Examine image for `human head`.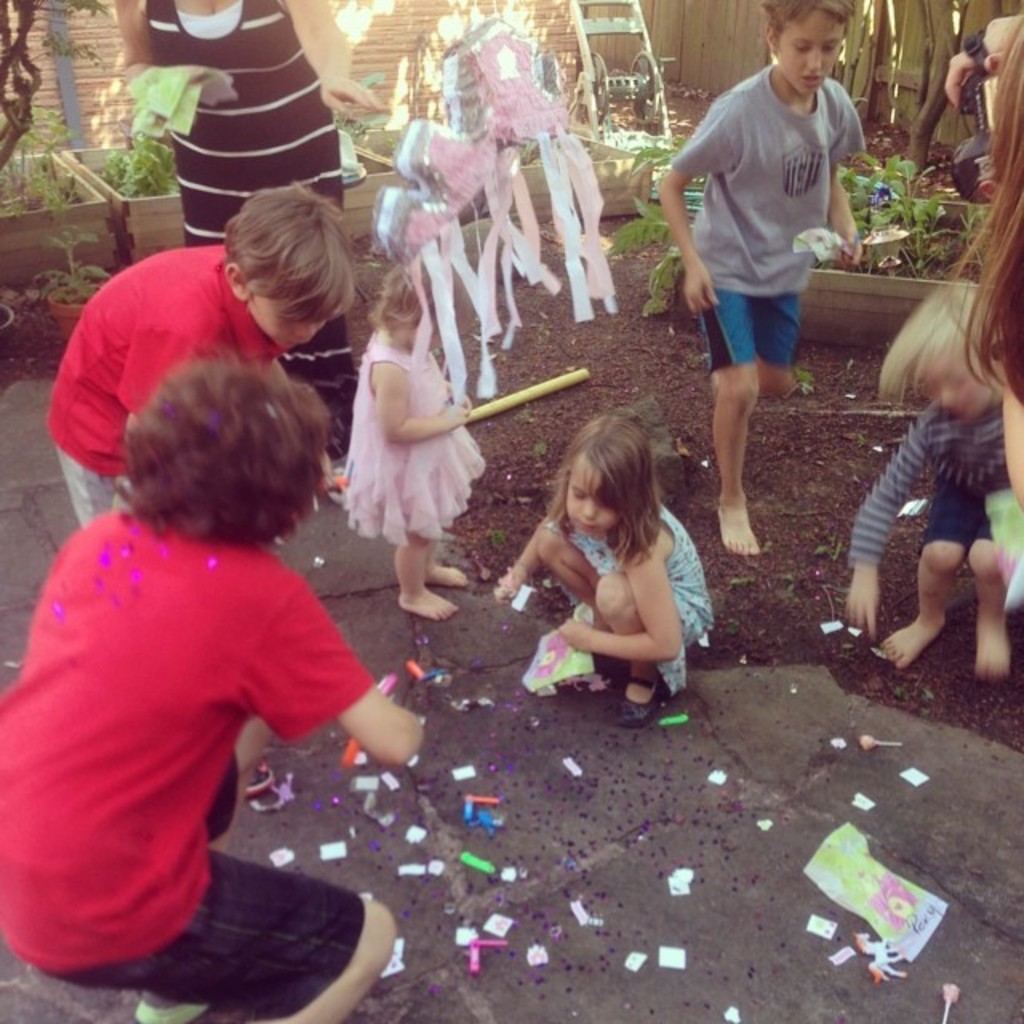
Examination result: (x1=216, y1=182, x2=365, y2=352).
